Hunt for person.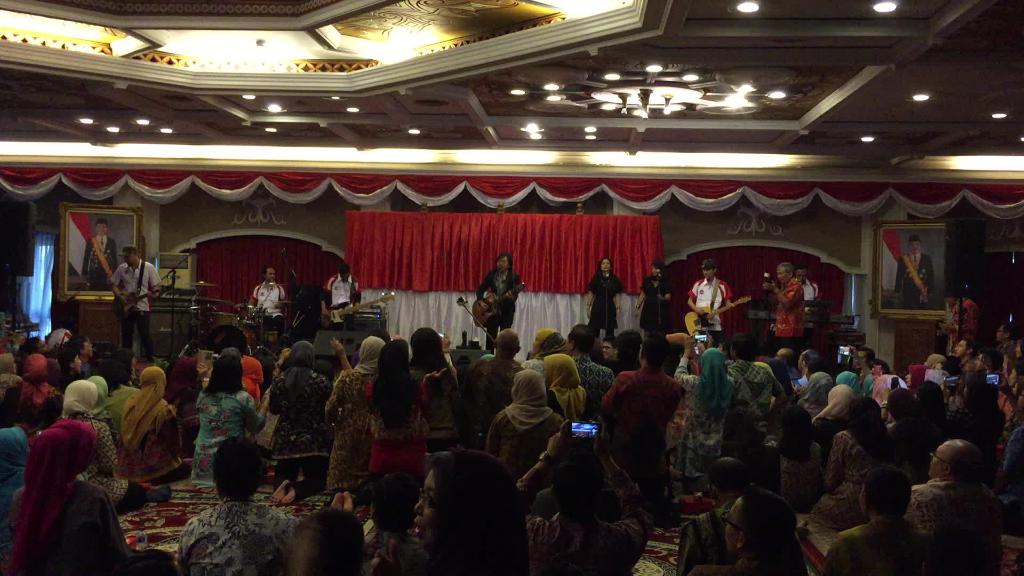
Hunted down at 73/333/99/381.
